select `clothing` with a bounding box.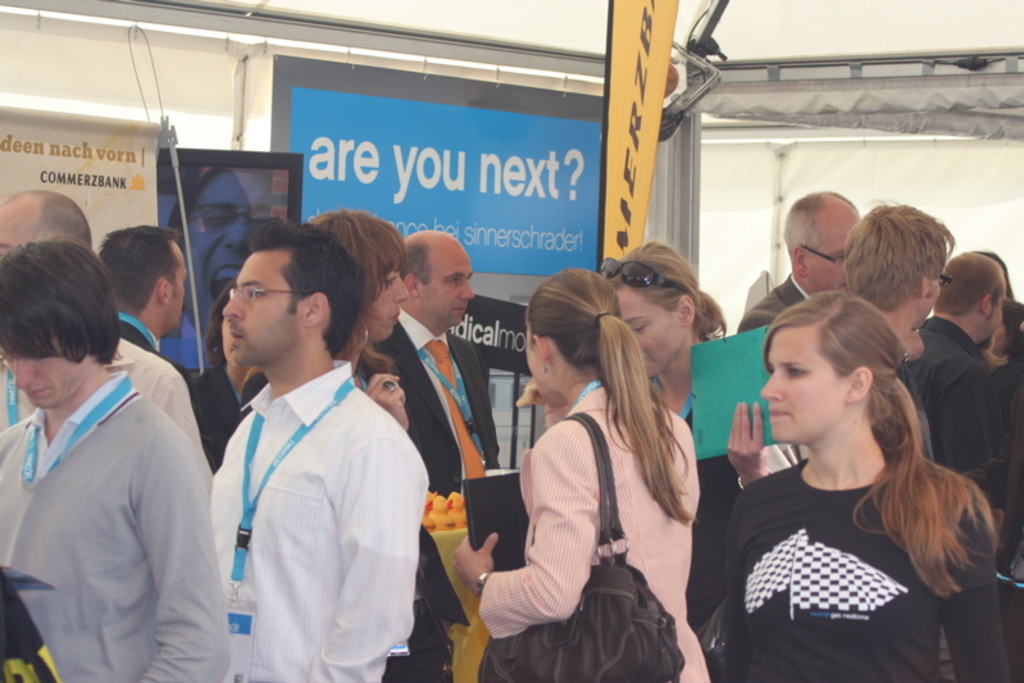
select_region(0, 352, 231, 682).
